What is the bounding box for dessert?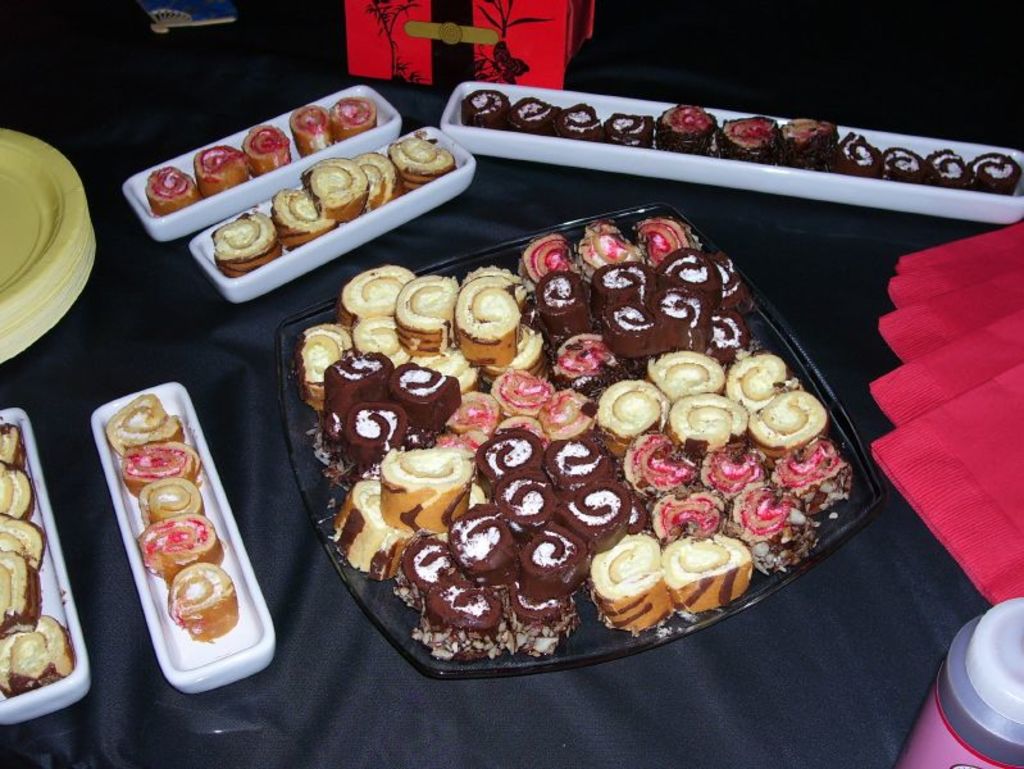
137,477,206,527.
